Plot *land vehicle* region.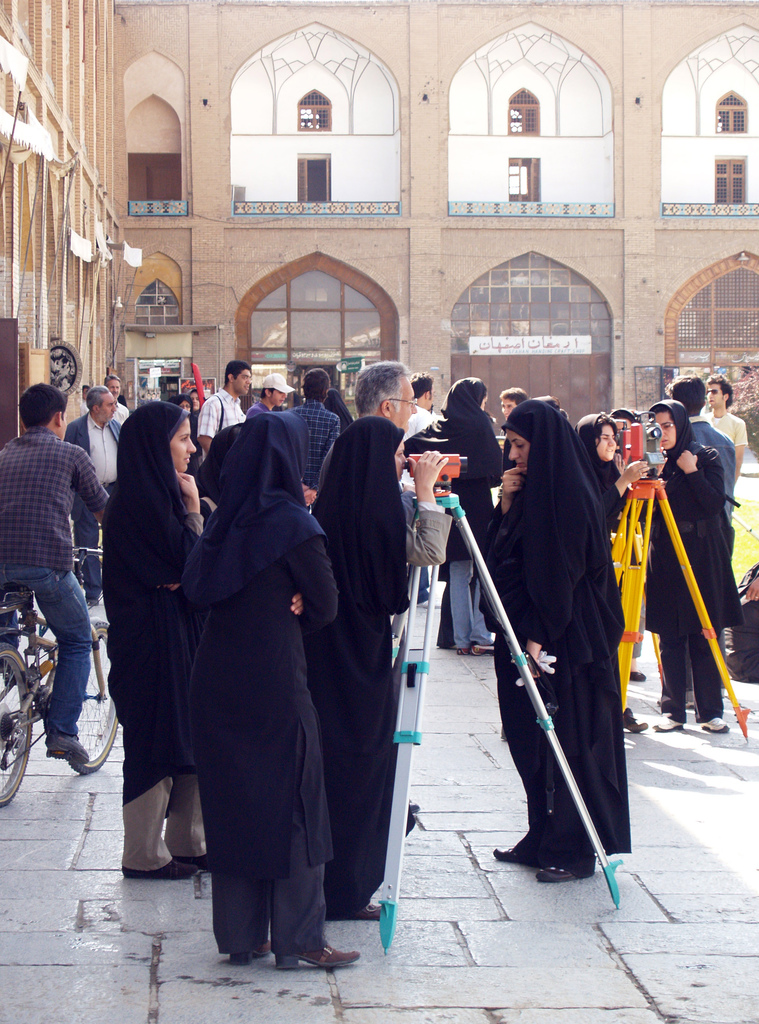
Plotted at rect(0, 546, 118, 807).
